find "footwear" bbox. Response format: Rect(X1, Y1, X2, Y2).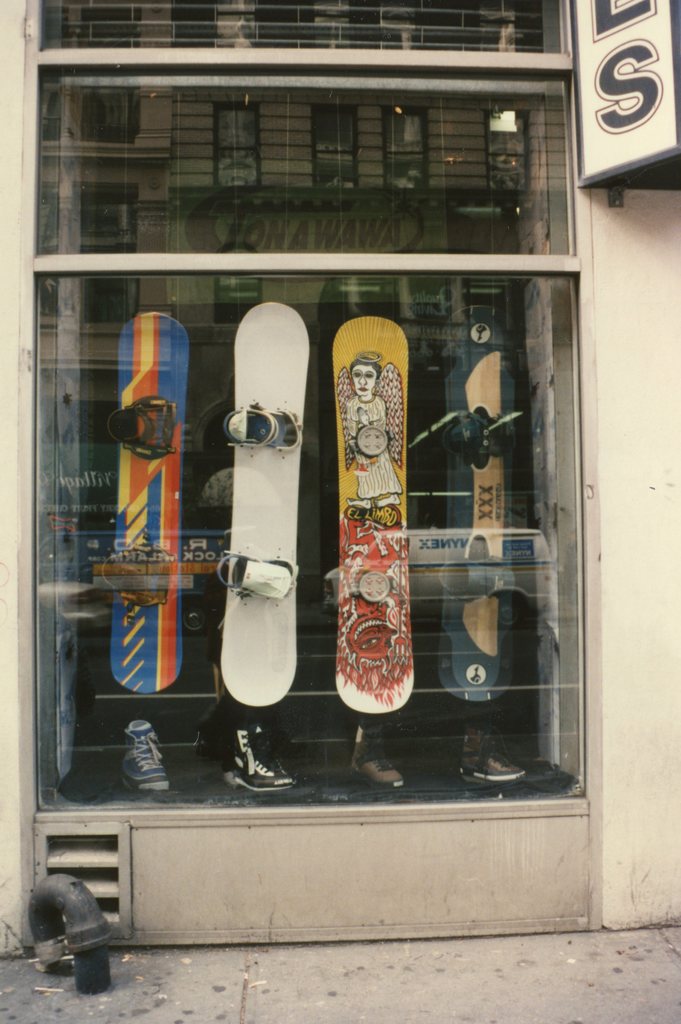
Rect(350, 740, 403, 788).
